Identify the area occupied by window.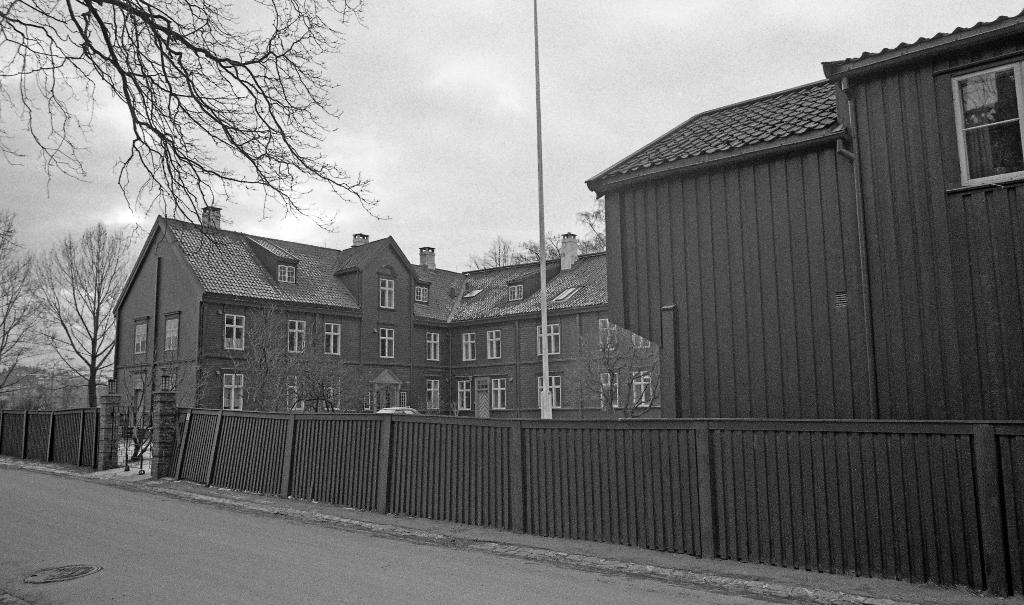
Area: [left=538, top=371, right=563, bottom=408].
